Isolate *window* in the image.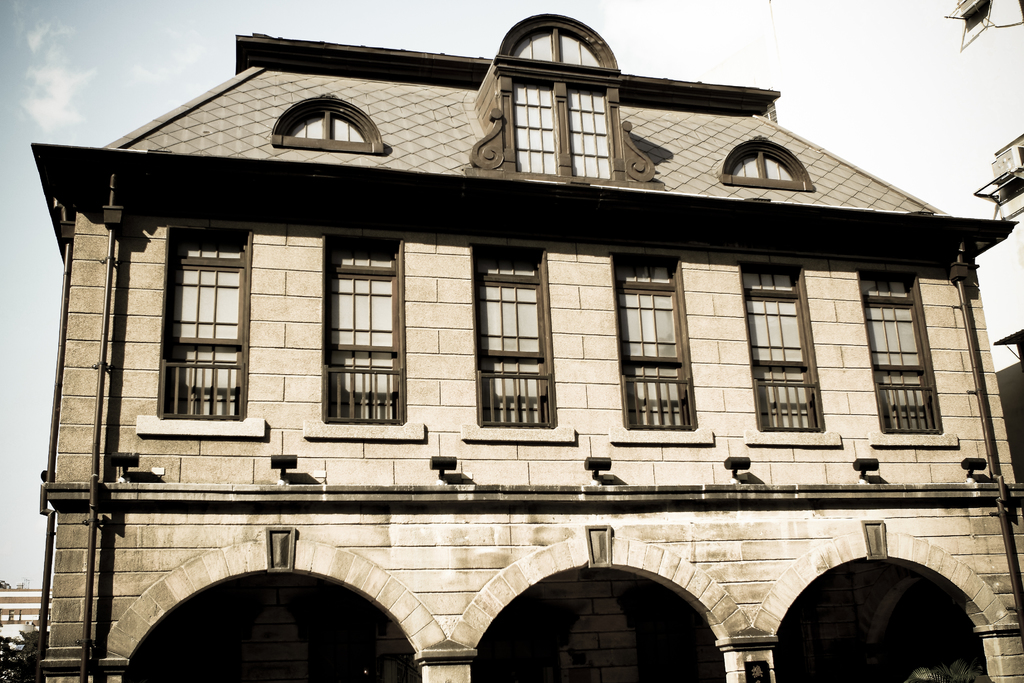
Isolated region: (858,270,941,436).
